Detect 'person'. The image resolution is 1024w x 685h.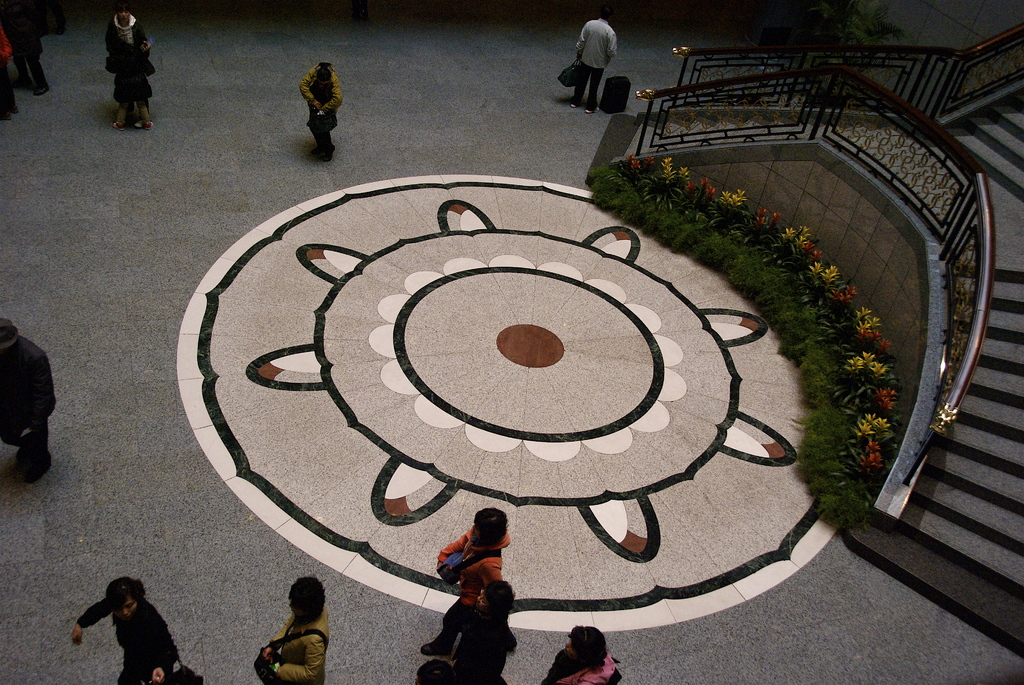
417:506:510:654.
